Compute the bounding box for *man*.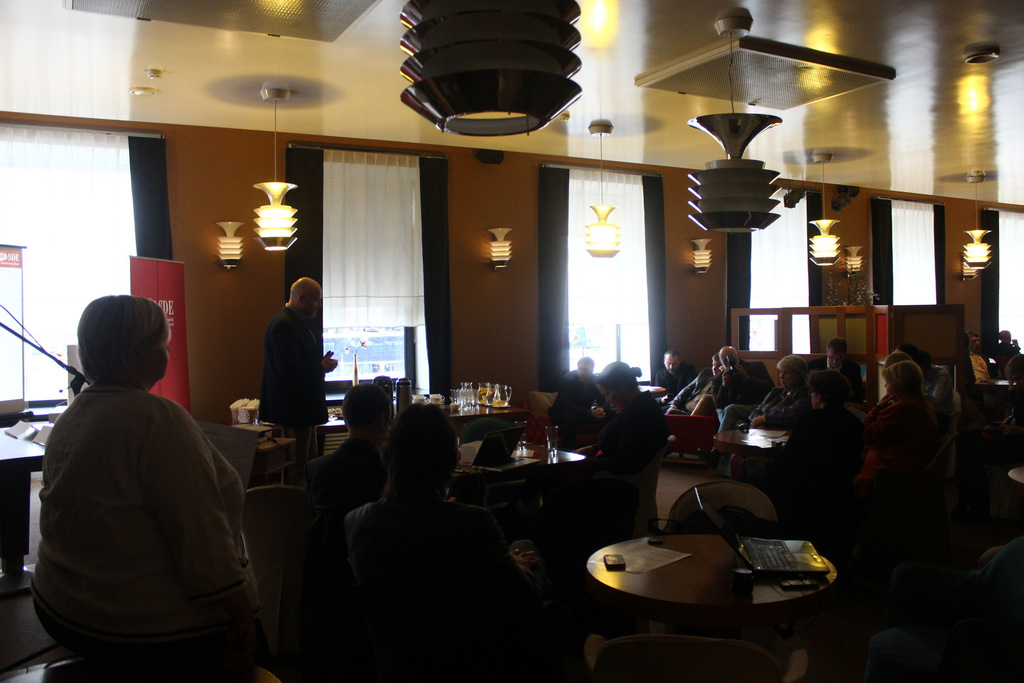
(543, 352, 616, 449).
